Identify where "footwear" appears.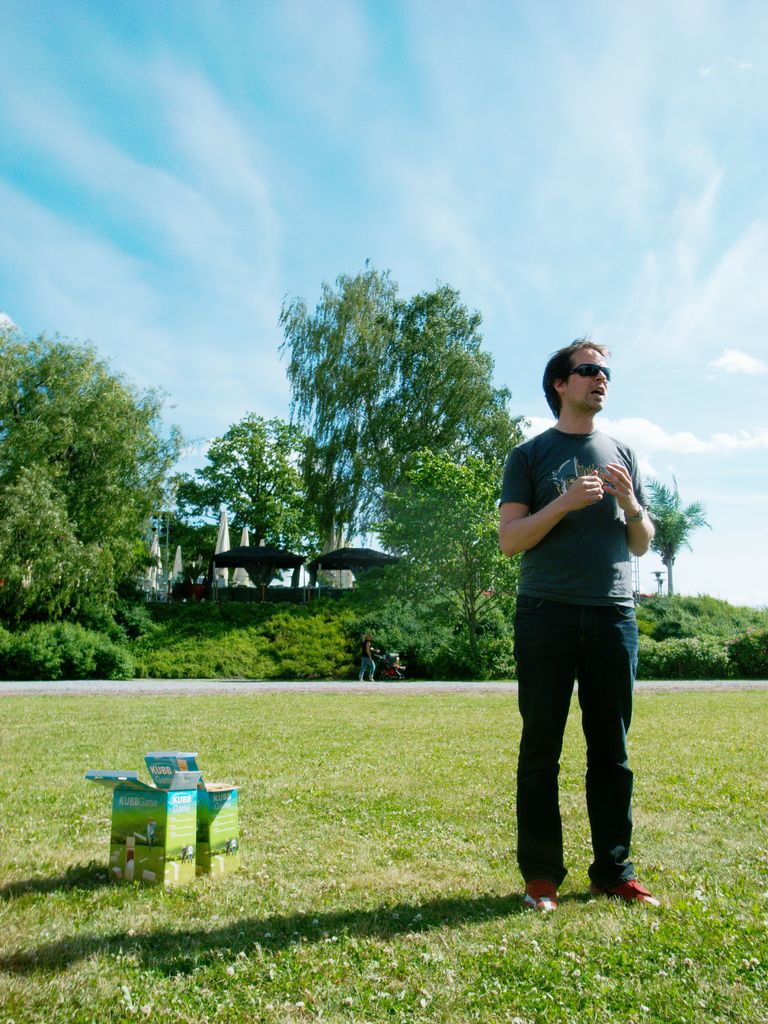
Appears at rect(584, 862, 664, 922).
